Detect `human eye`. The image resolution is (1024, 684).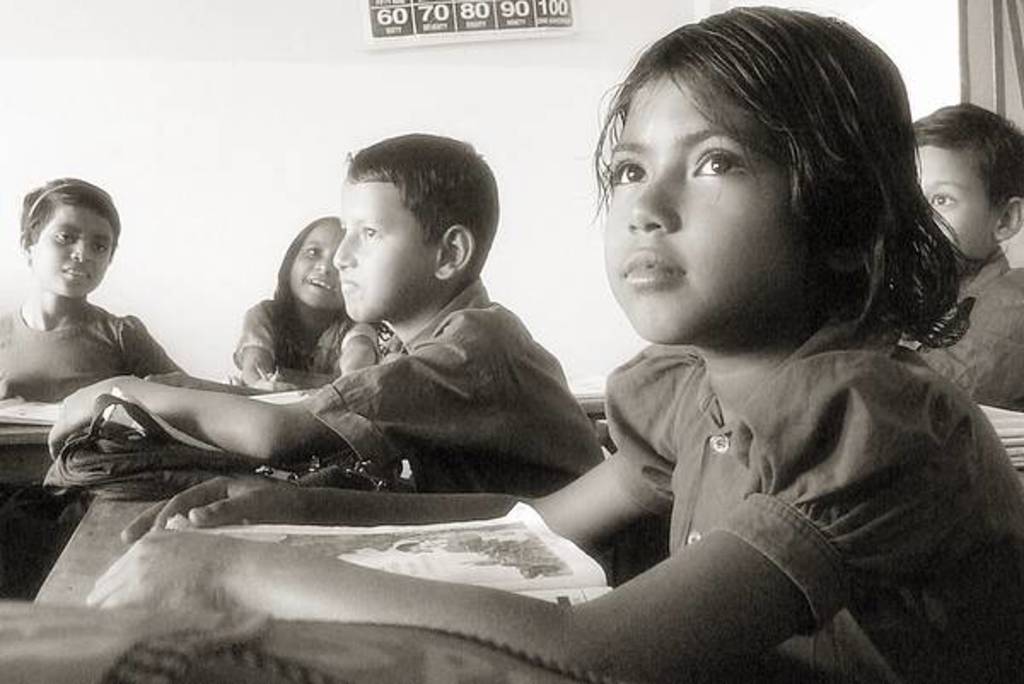
x1=357, y1=223, x2=384, y2=242.
